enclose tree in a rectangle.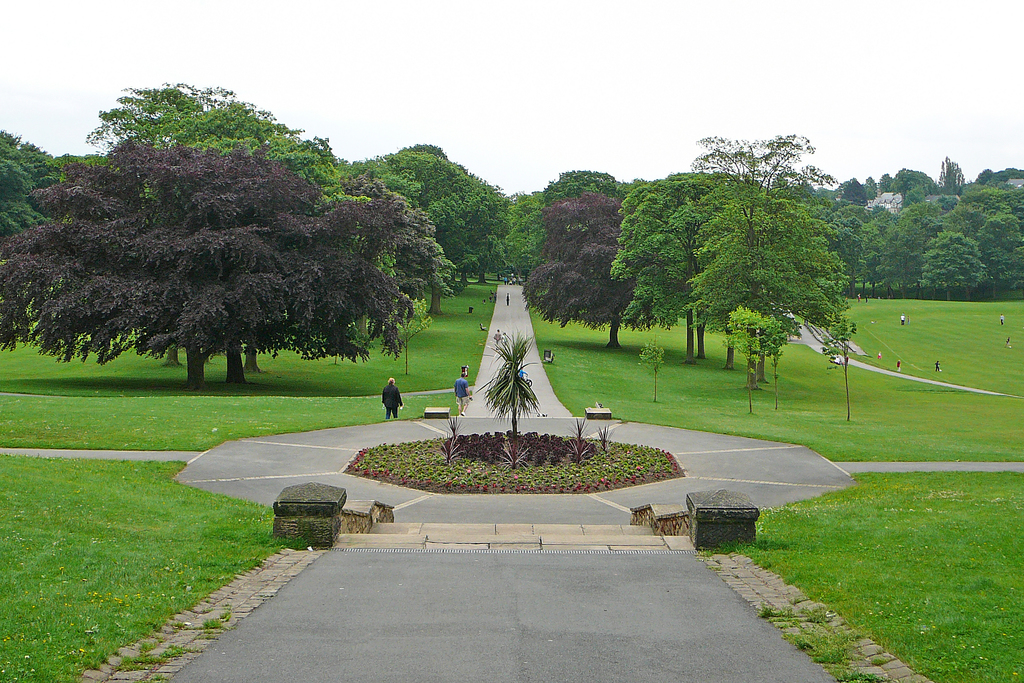
{"left": 913, "top": 227, "right": 988, "bottom": 299}.
